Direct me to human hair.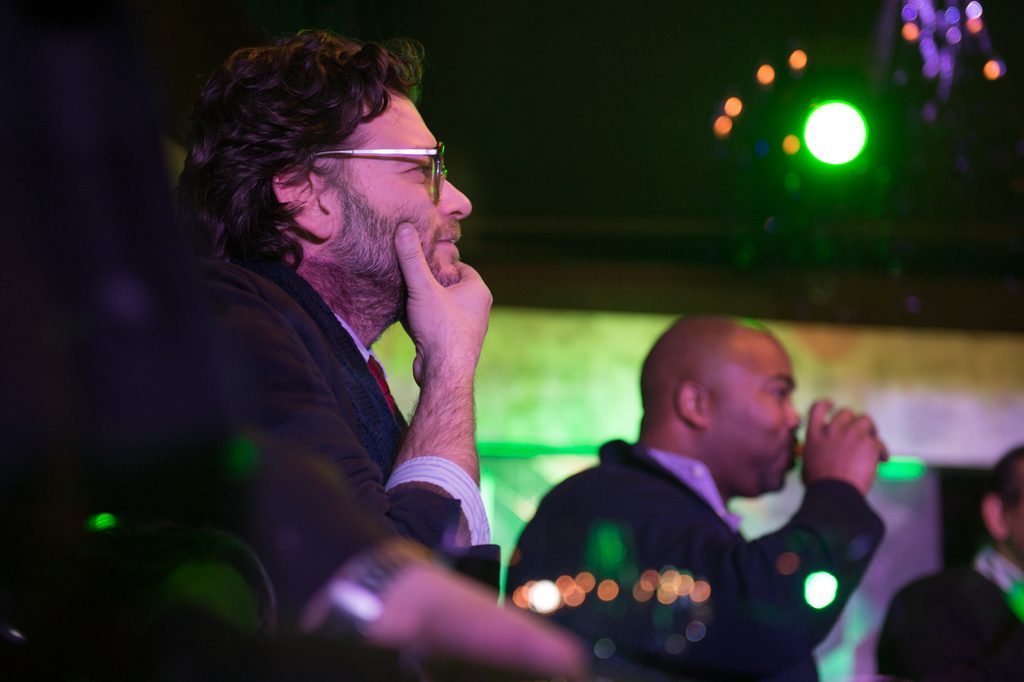
Direction: box=[987, 444, 1023, 505].
